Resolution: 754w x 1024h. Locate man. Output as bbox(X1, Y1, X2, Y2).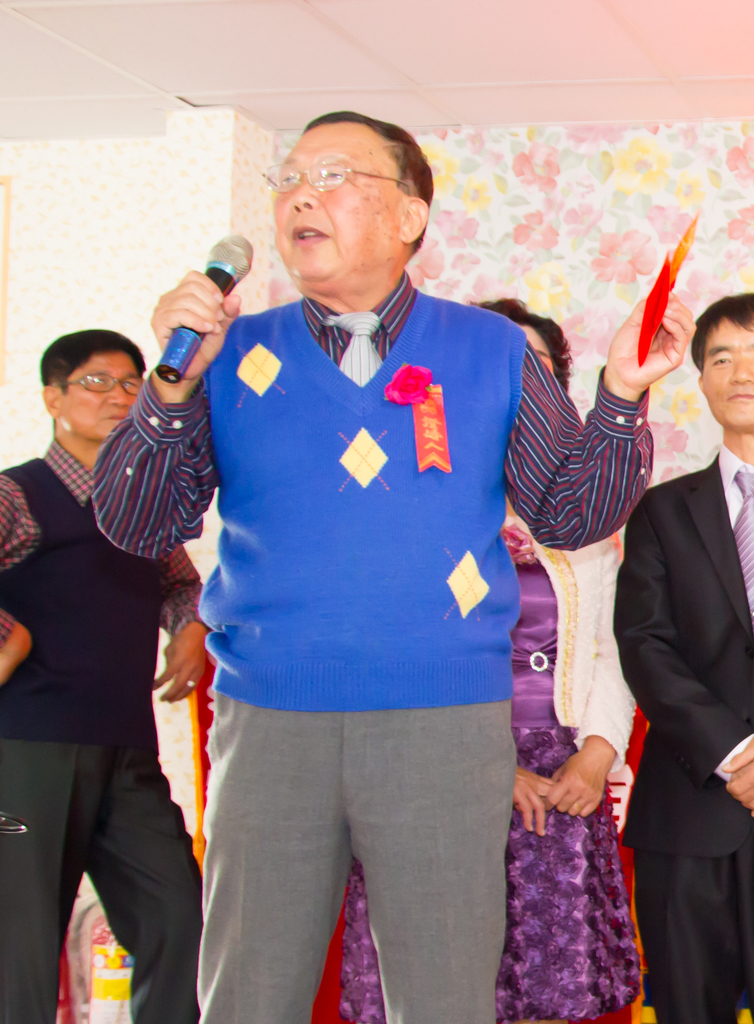
bbox(145, 126, 570, 990).
